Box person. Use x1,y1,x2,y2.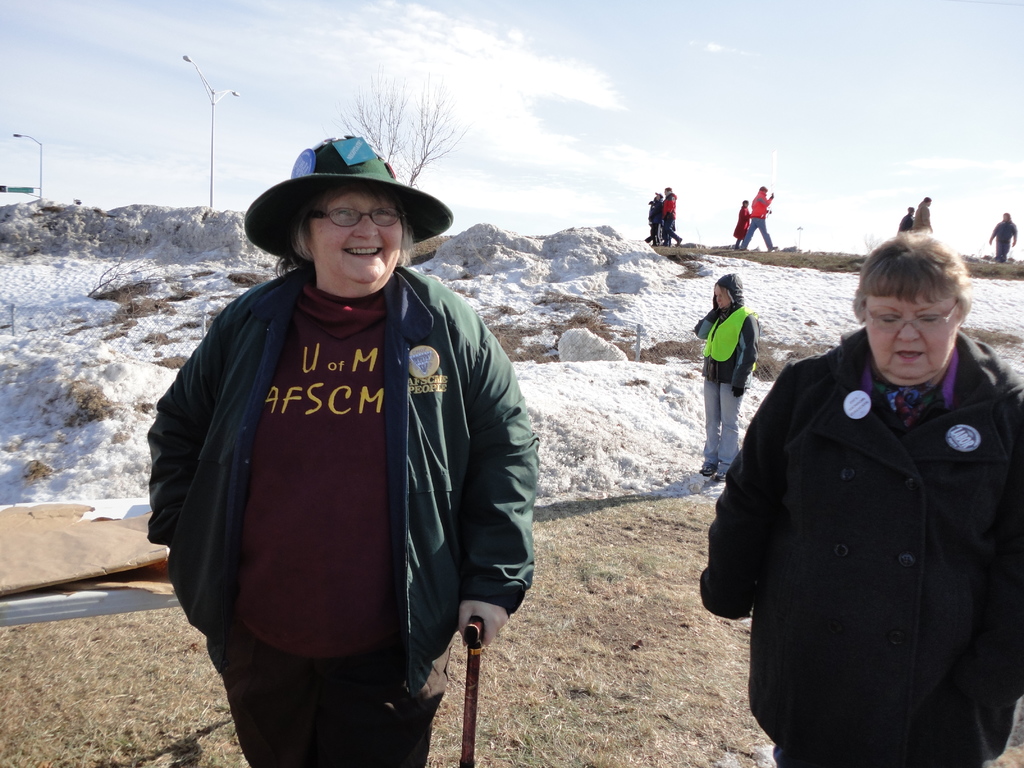
737,184,783,253.
